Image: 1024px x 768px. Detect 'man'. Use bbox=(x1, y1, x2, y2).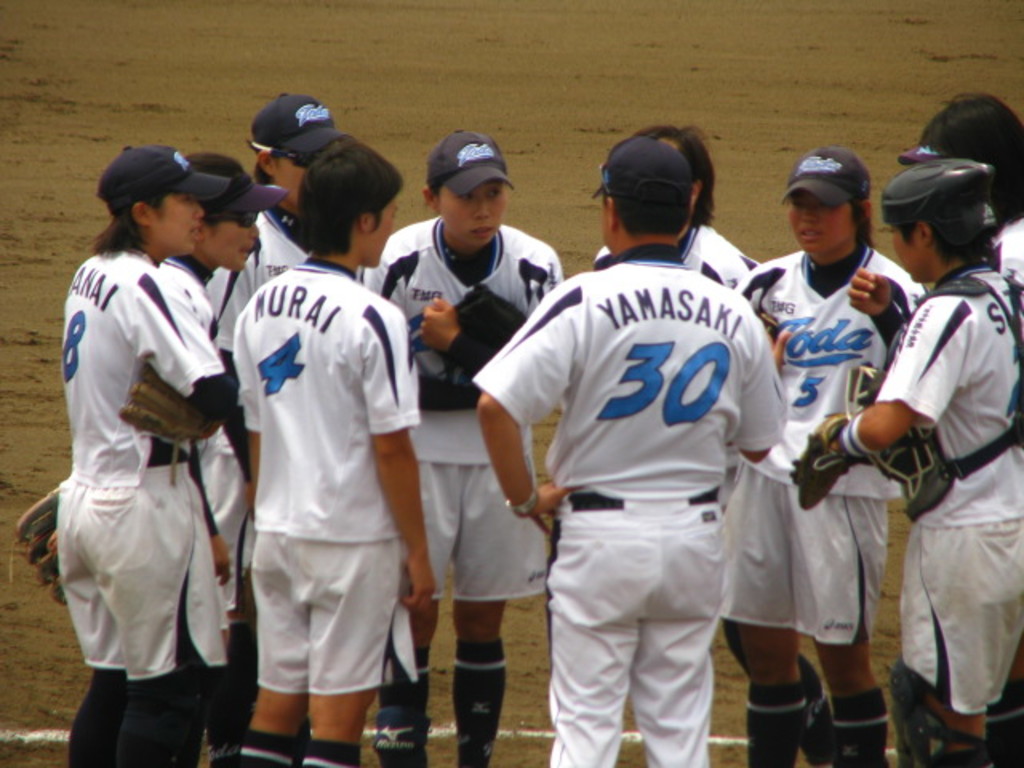
bbox=(478, 138, 792, 766).
